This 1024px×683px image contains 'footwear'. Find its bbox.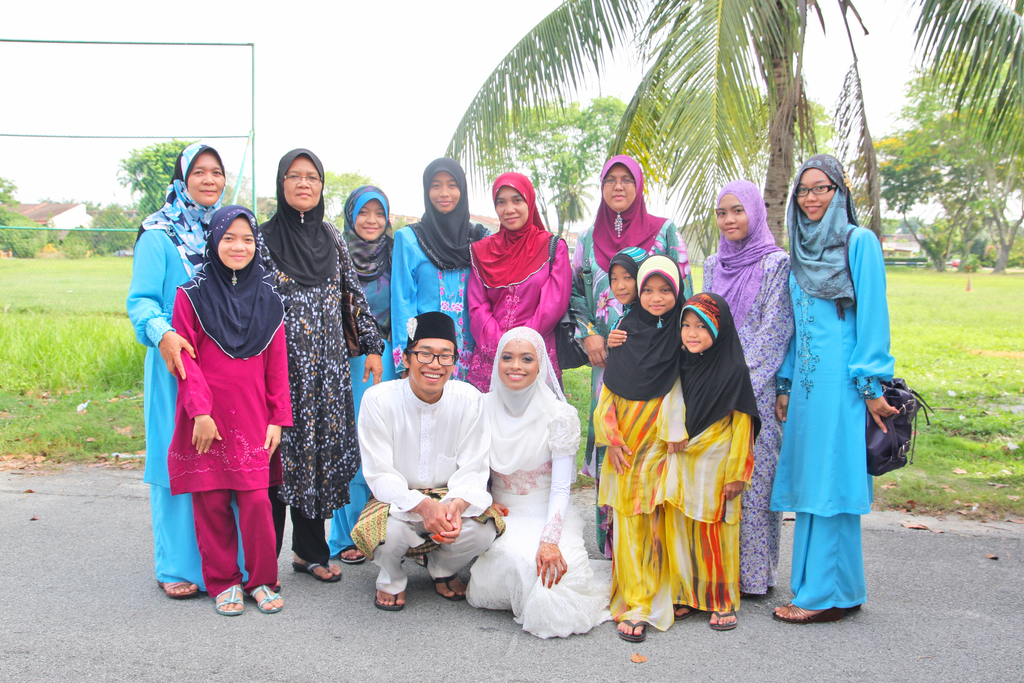
710:609:739:631.
